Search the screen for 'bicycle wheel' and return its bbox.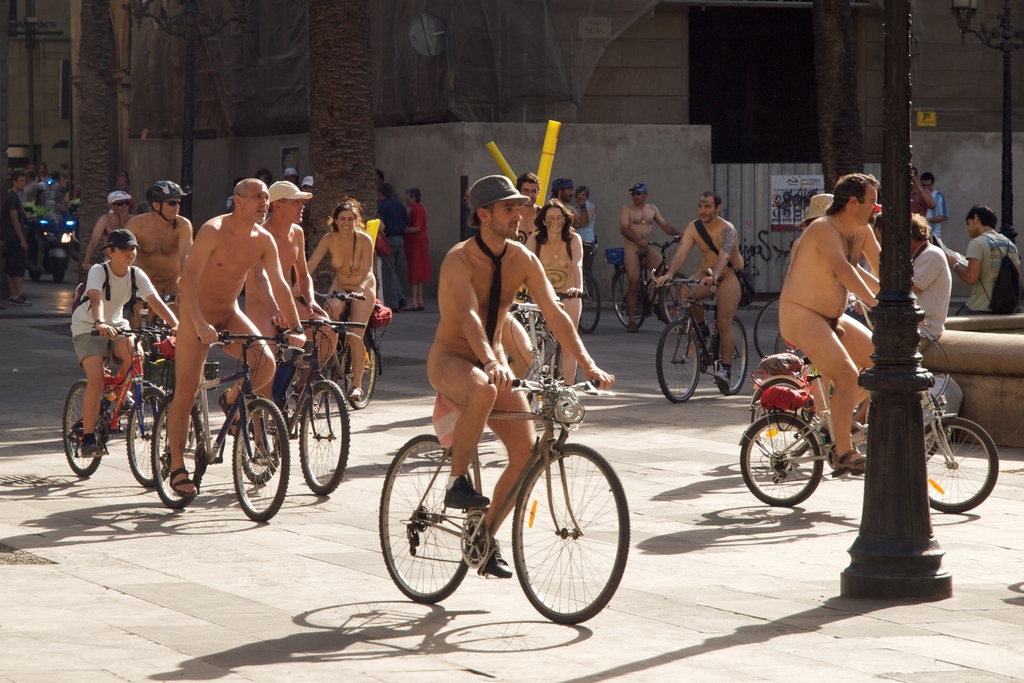
Found: locate(230, 394, 289, 524).
